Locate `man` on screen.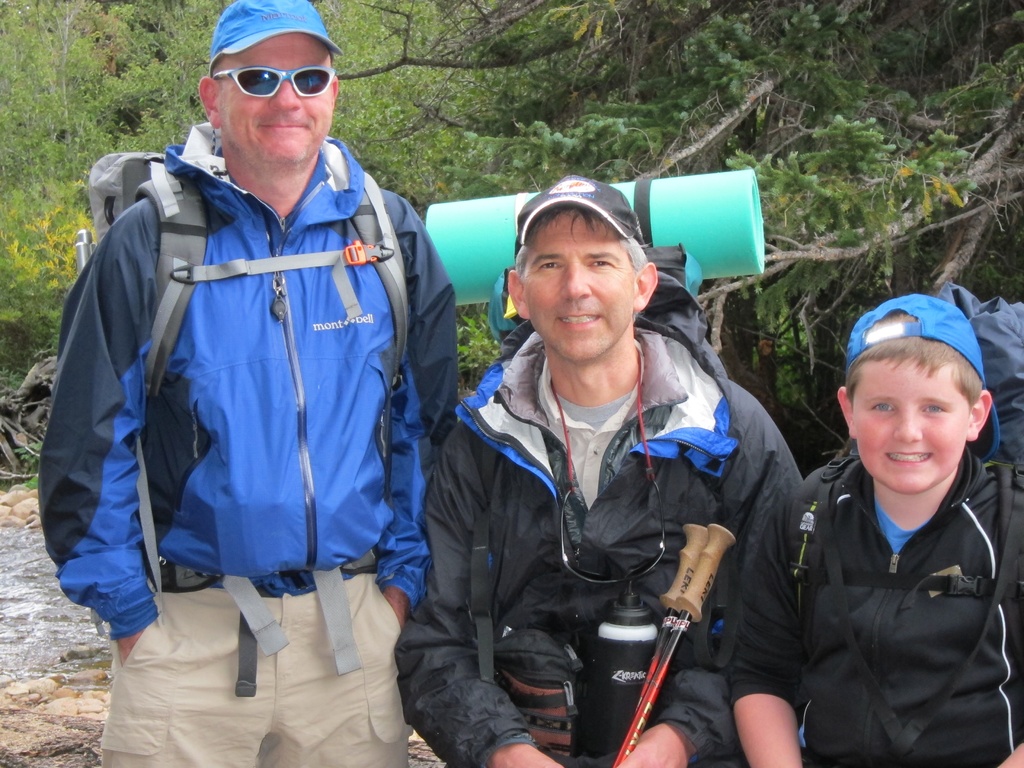
On screen at <bbox>392, 176, 804, 767</bbox>.
